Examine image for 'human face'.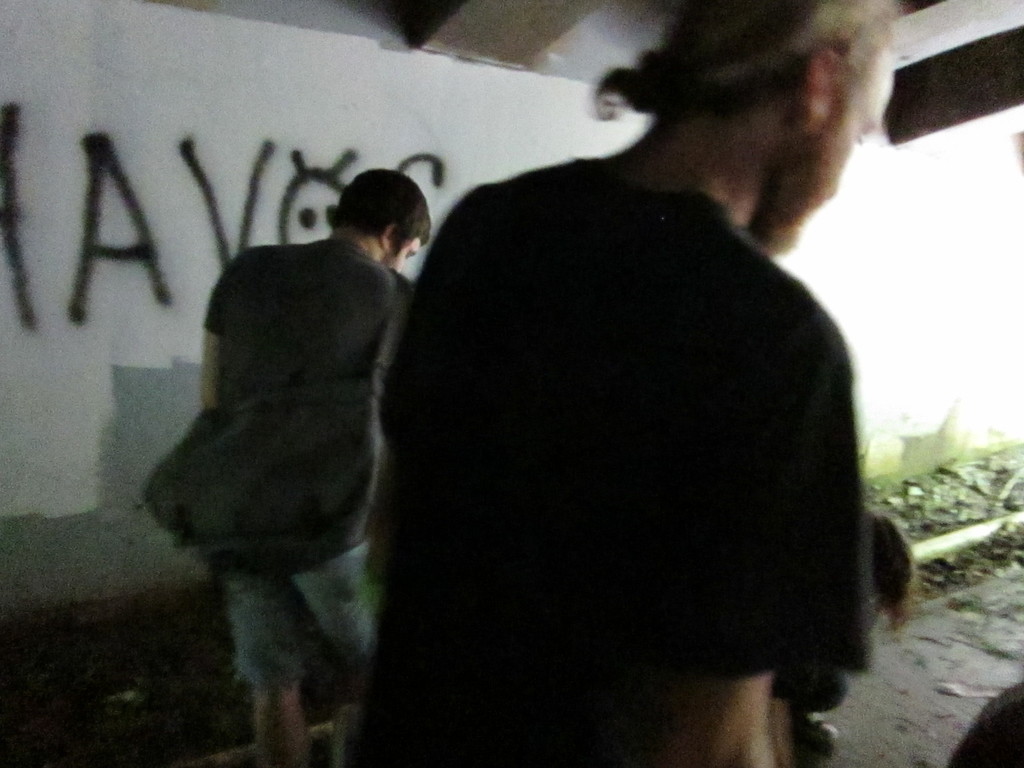
Examination result: bbox(387, 233, 424, 273).
